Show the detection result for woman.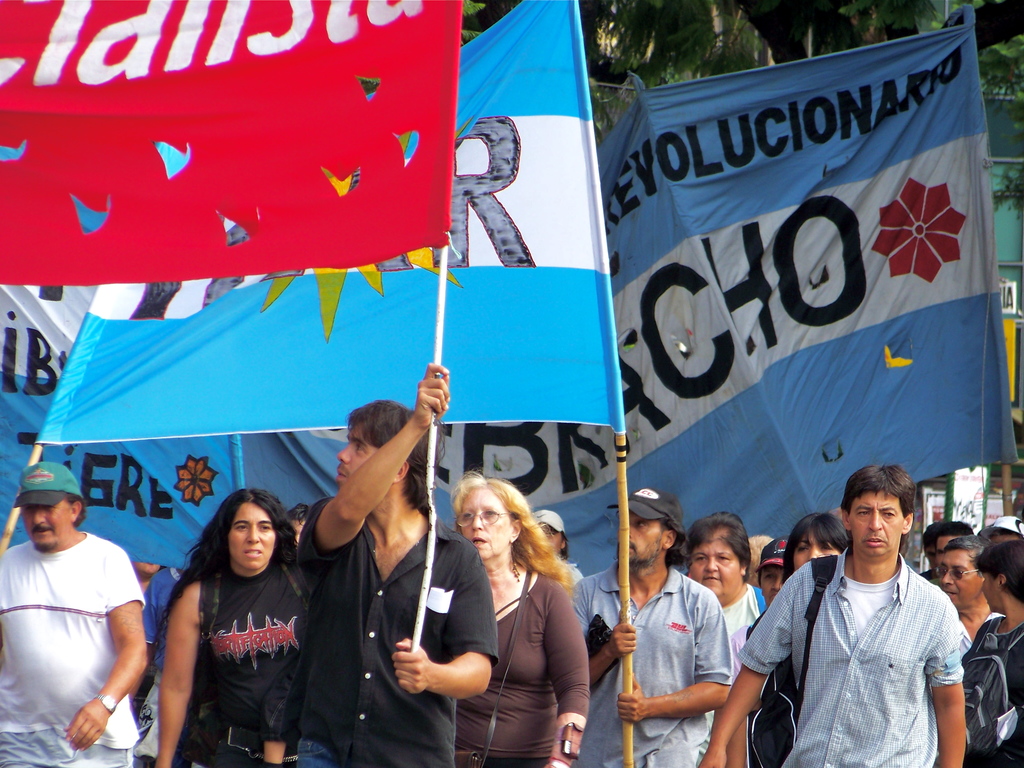
locate(152, 486, 294, 767).
